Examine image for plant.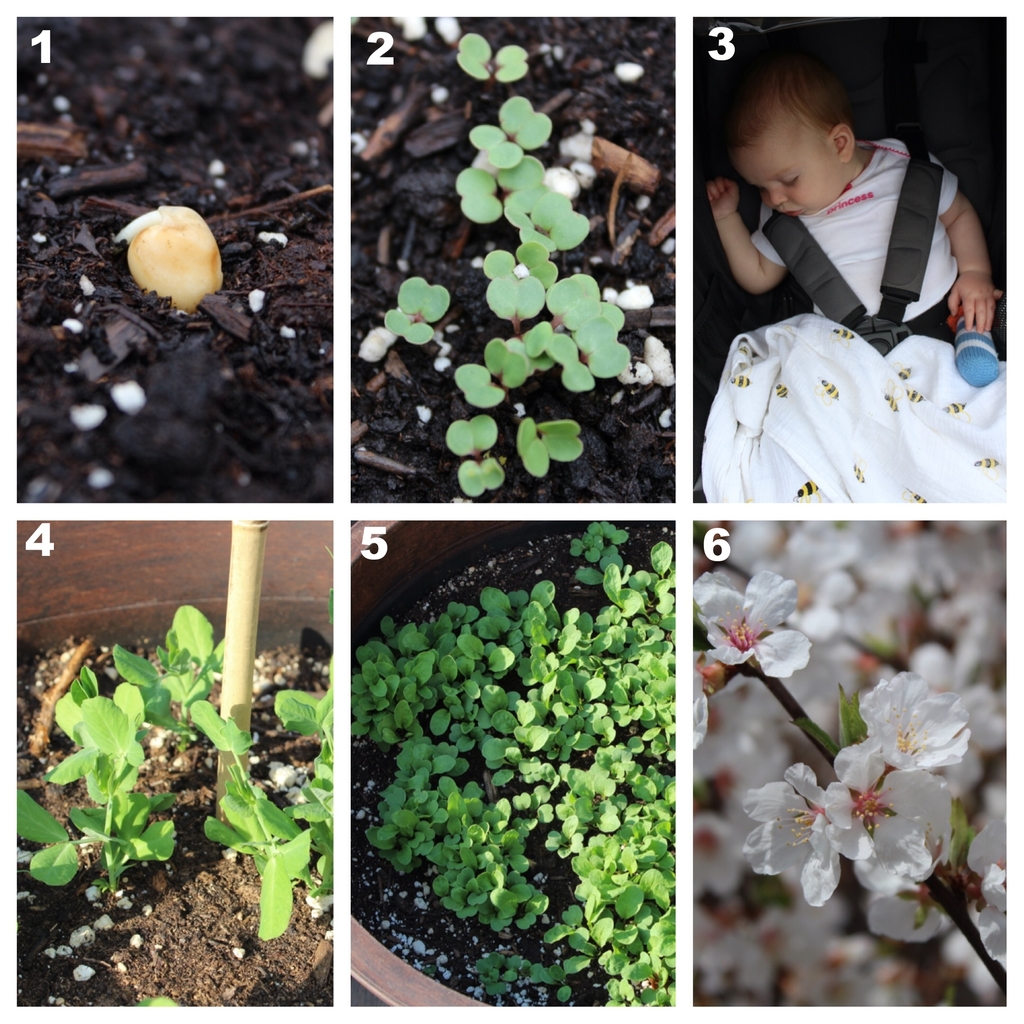
Examination result: detection(115, 601, 232, 769).
